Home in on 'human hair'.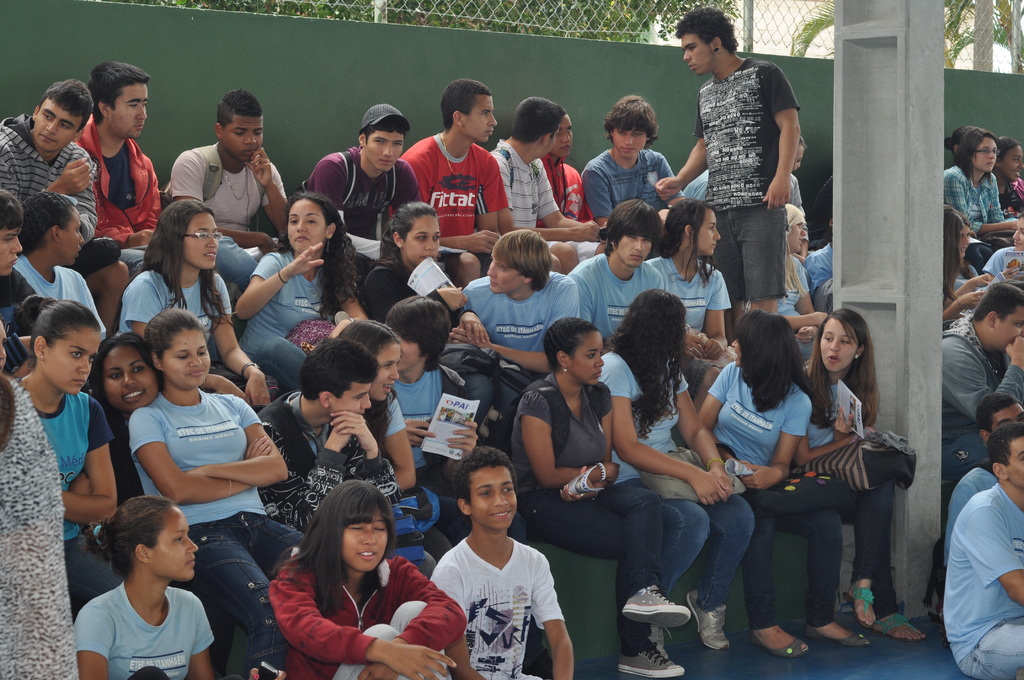
Homed in at <bbox>123, 199, 237, 334</bbox>.
